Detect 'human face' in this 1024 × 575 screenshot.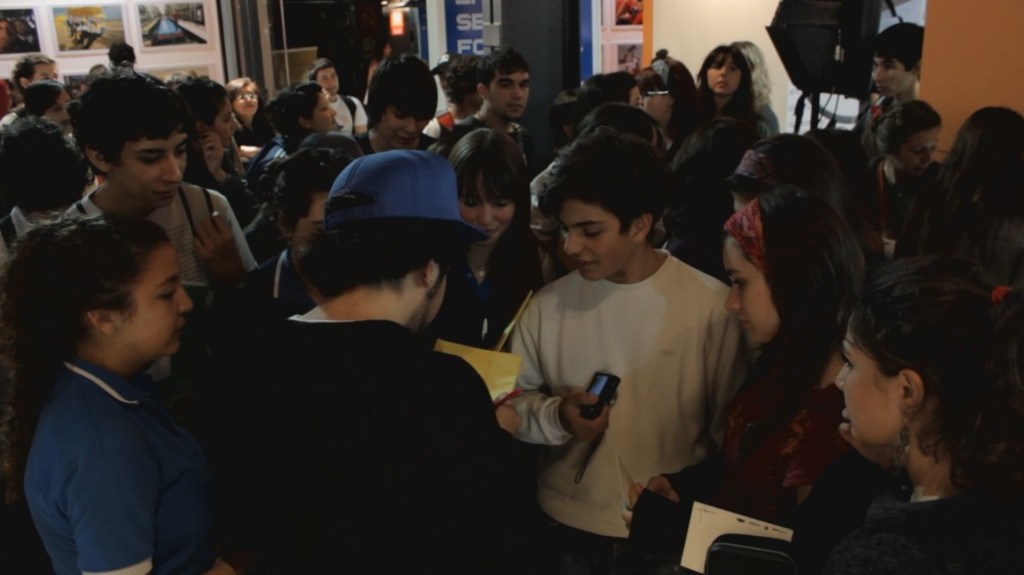
Detection: (left=489, top=74, right=526, bottom=116).
